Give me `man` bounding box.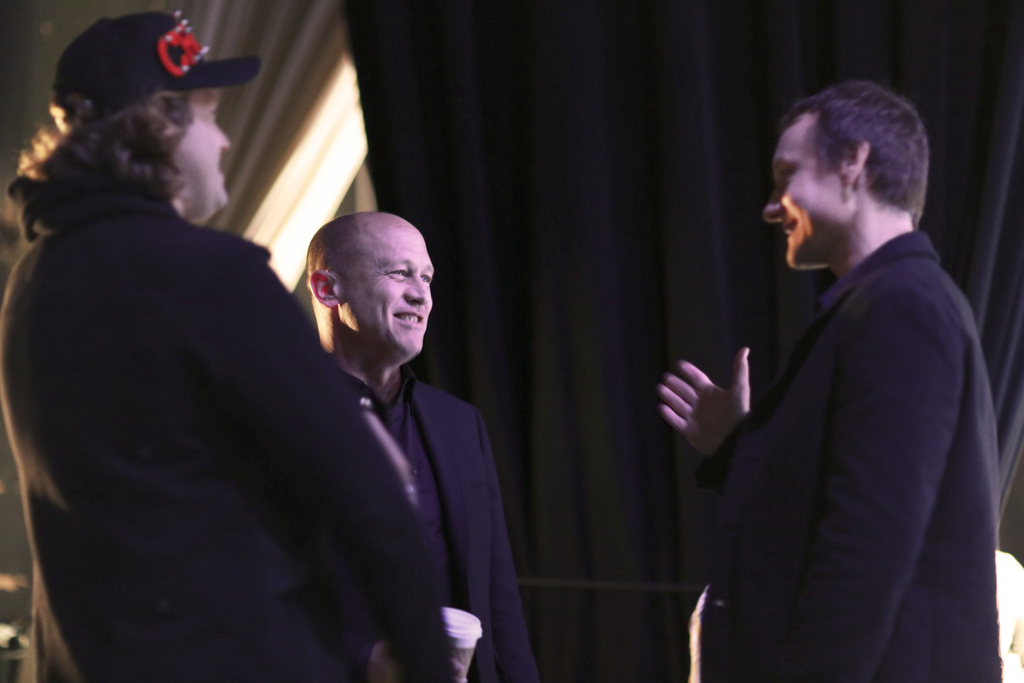
l=656, t=83, r=1007, b=682.
